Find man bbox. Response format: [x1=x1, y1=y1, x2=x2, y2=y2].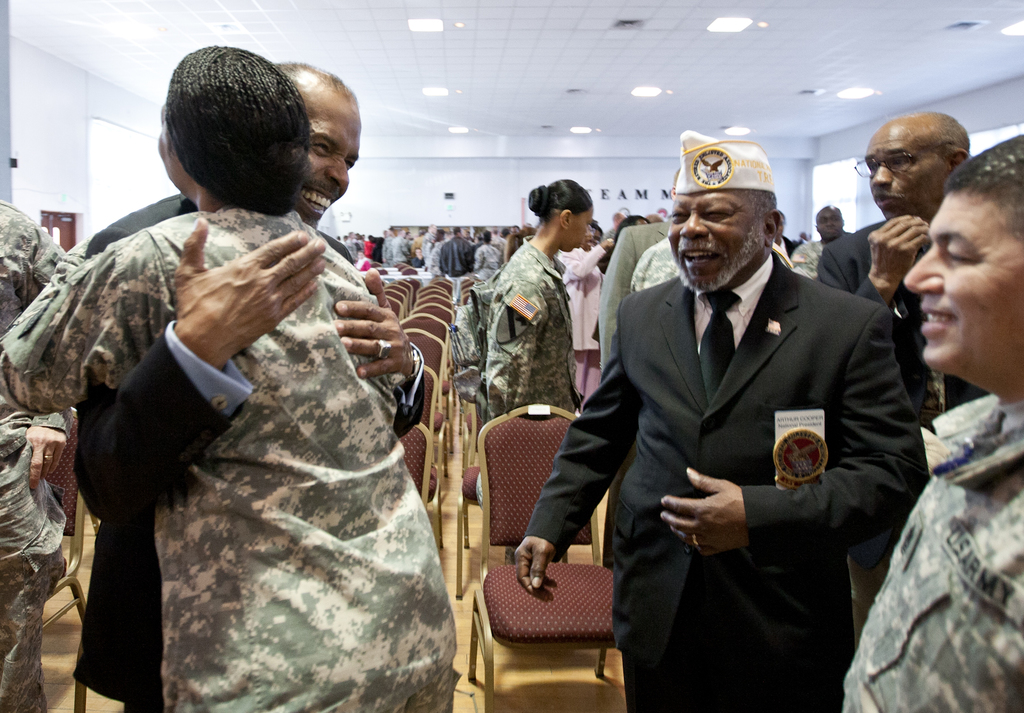
[x1=435, y1=225, x2=477, y2=277].
